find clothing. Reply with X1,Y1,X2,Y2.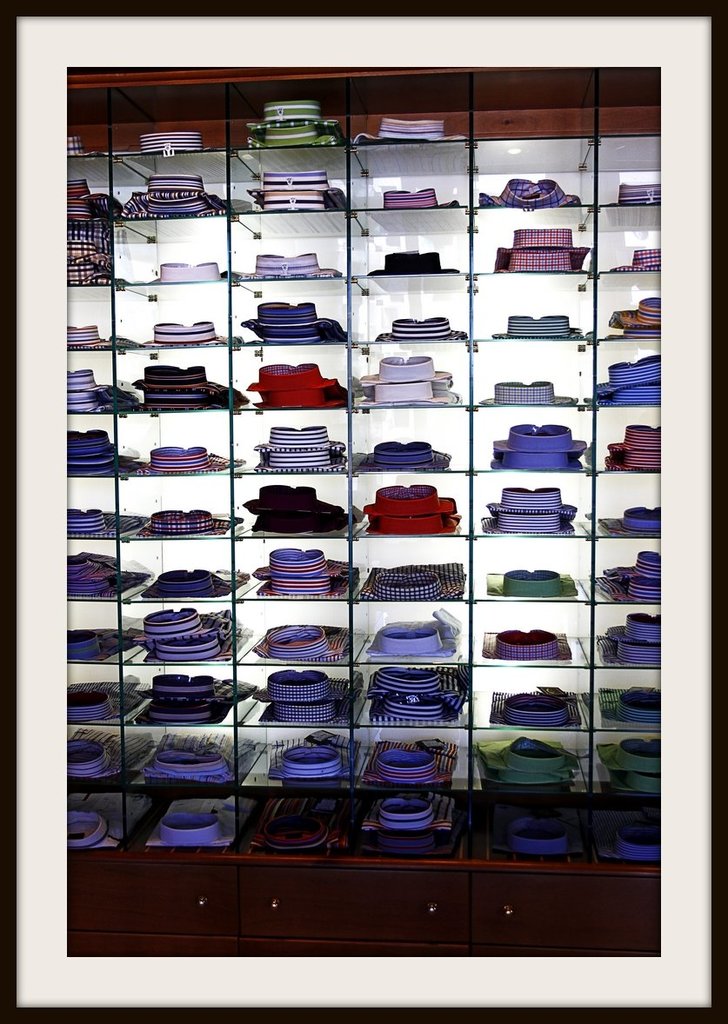
259,120,345,142.
